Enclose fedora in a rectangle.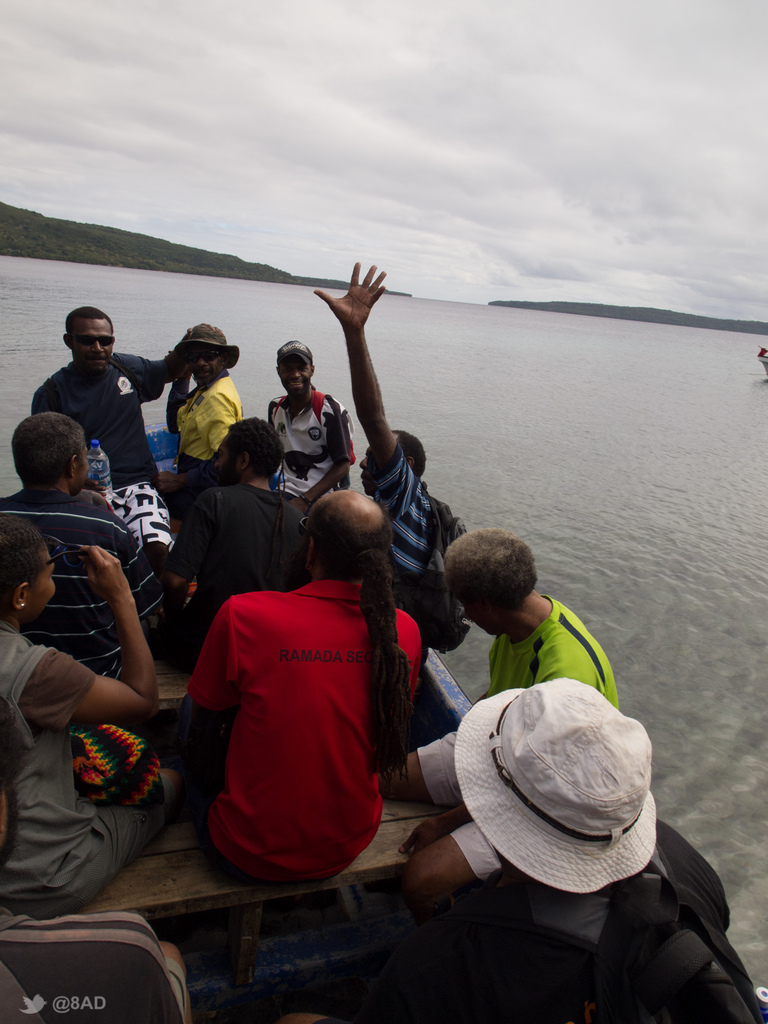
<bbox>186, 321, 245, 365</bbox>.
